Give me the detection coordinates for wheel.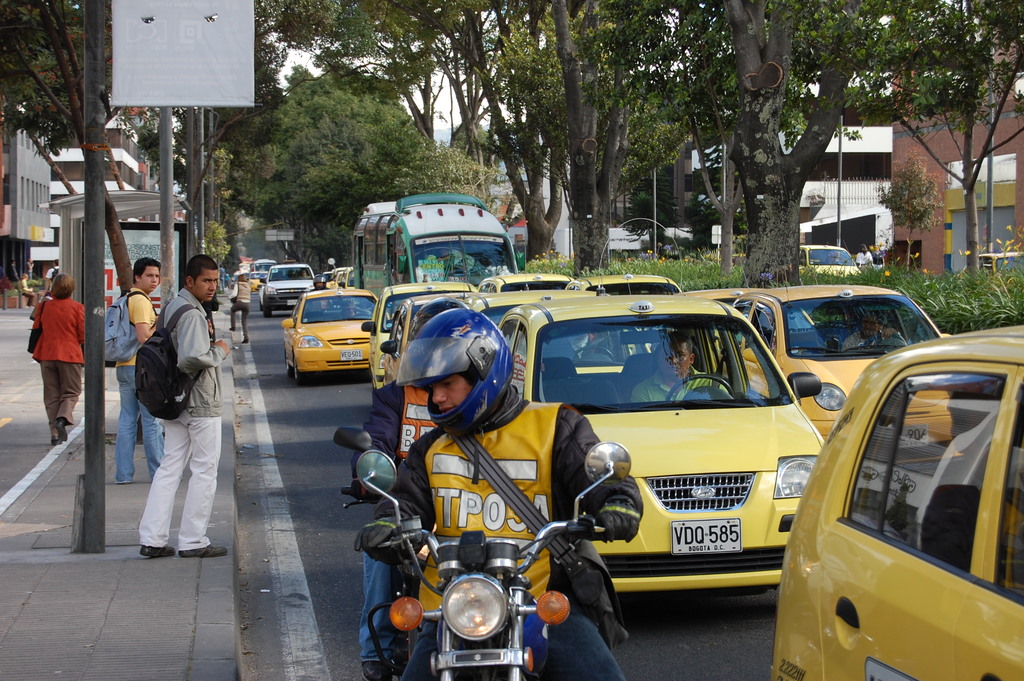
{"x1": 264, "y1": 307, "x2": 273, "y2": 317}.
